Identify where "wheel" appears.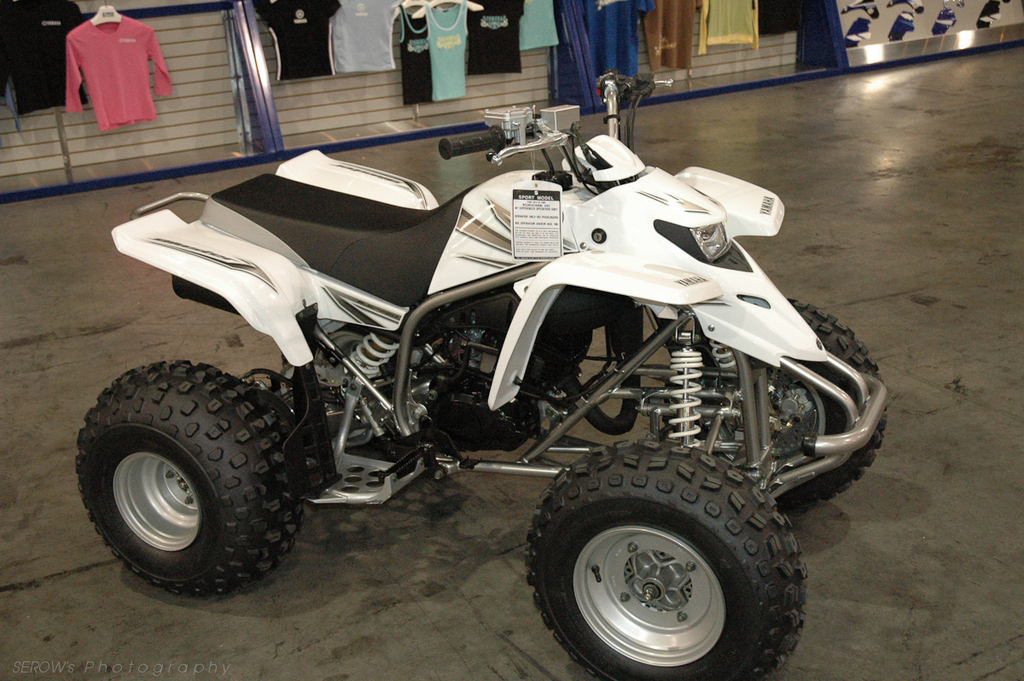
Appears at (x1=74, y1=362, x2=296, y2=597).
